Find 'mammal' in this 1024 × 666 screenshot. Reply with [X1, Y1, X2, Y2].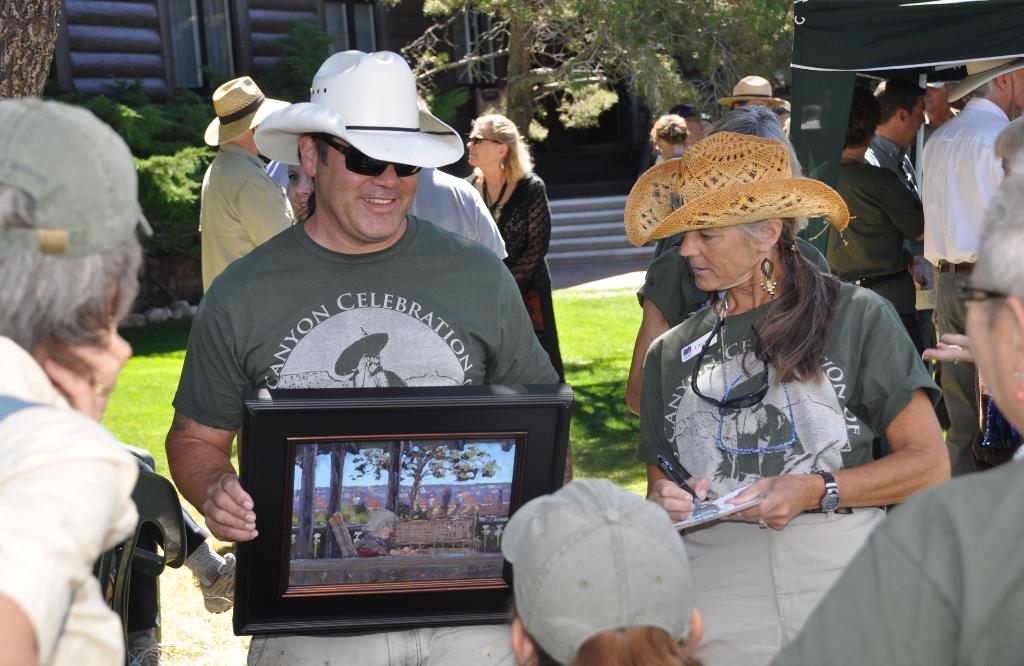
[95, 437, 239, 665].
